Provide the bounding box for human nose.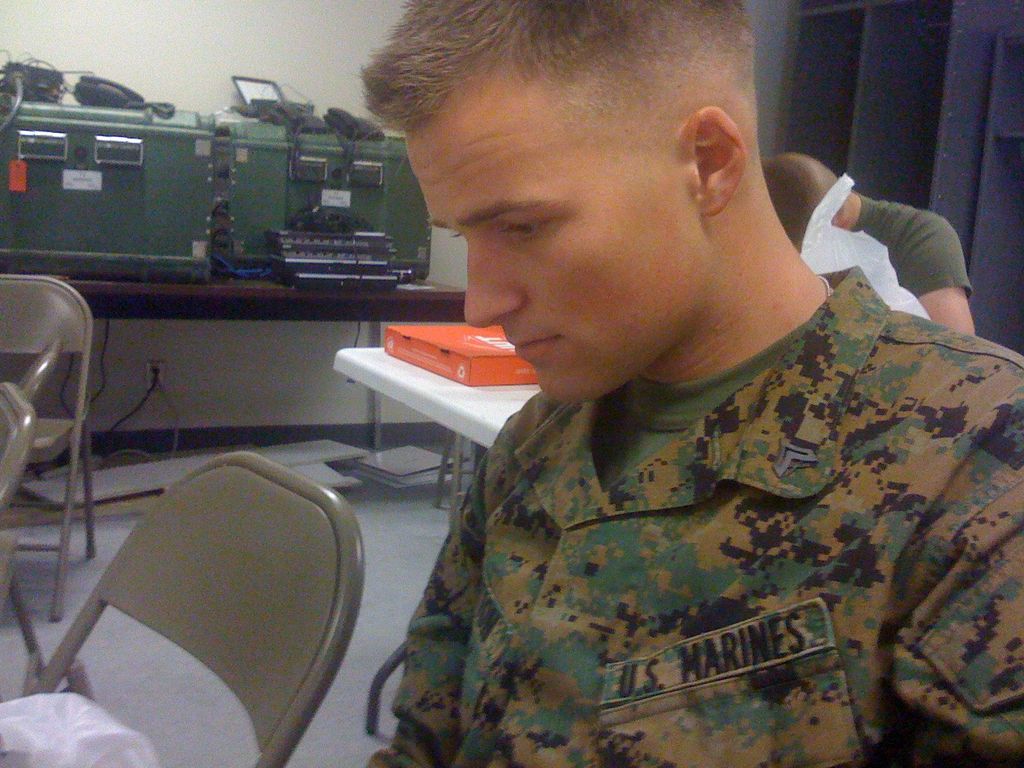
[left=465, top=246, right=525, bottom=330].
